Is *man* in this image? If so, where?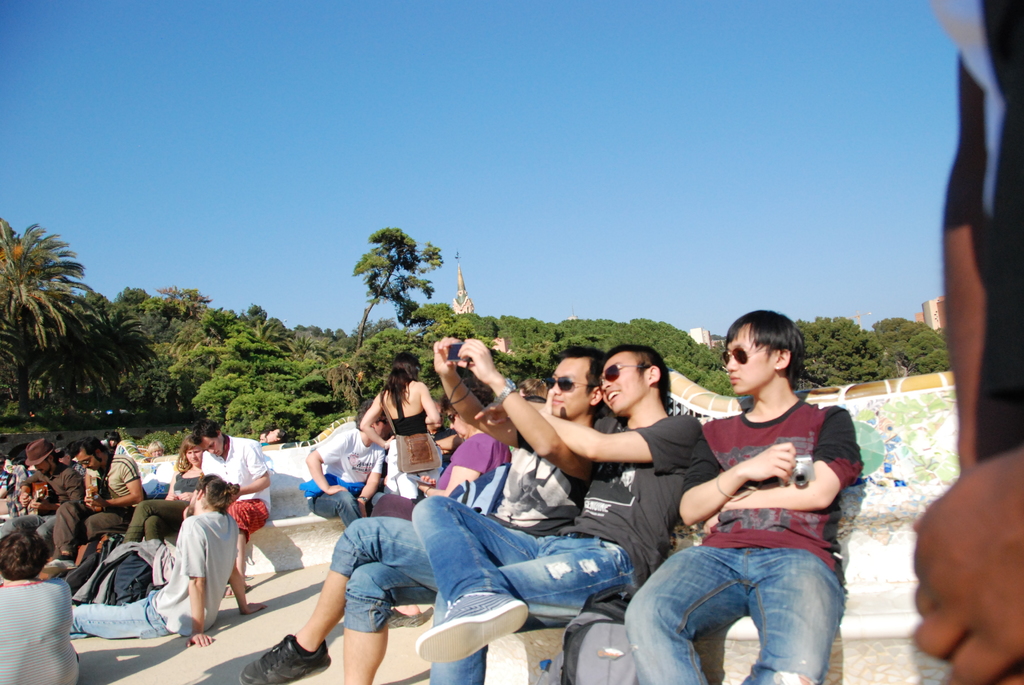
Yes, at [left=65, top=474, right=268, bottom=647].
